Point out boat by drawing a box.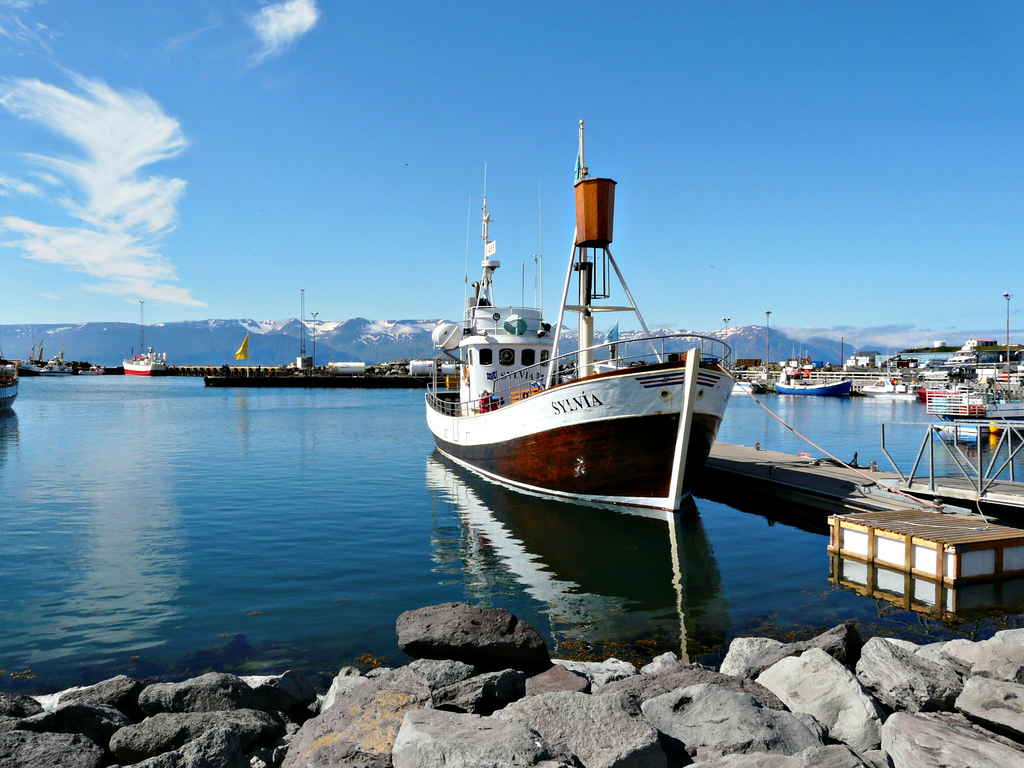
[764, 353, 856, 405].
